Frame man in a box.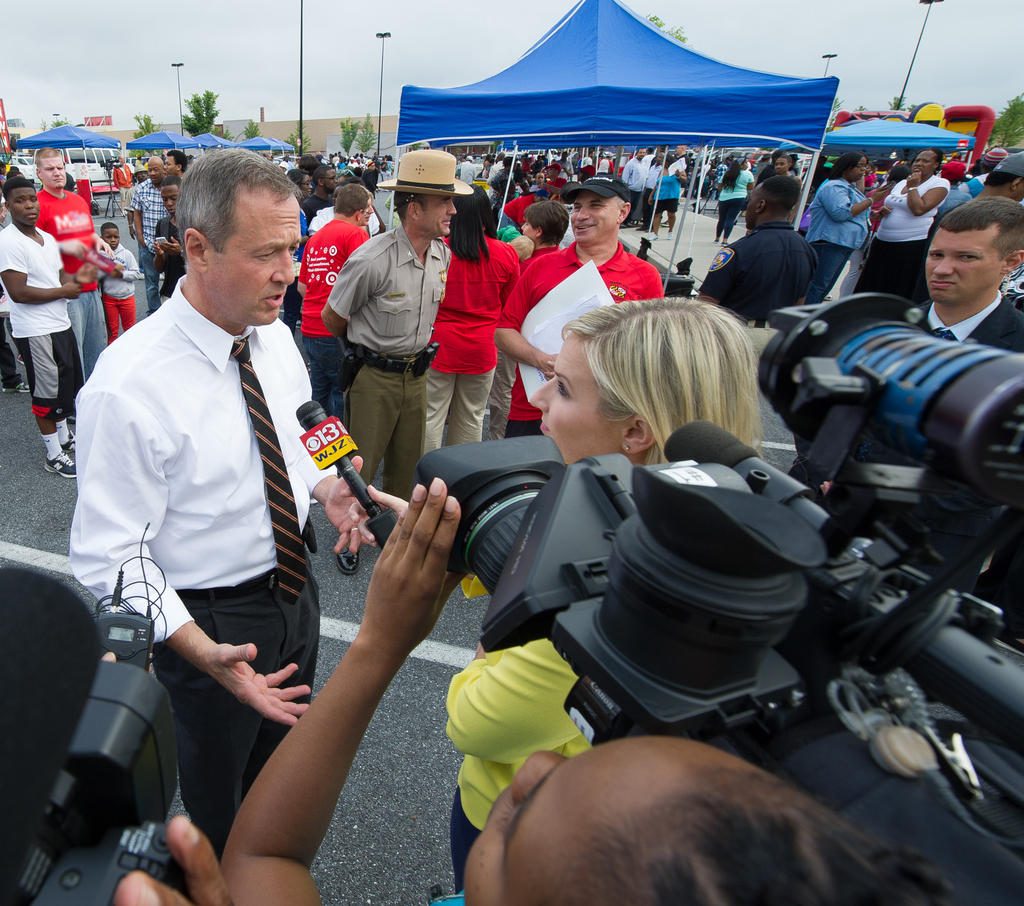
(0,174,86,480).
